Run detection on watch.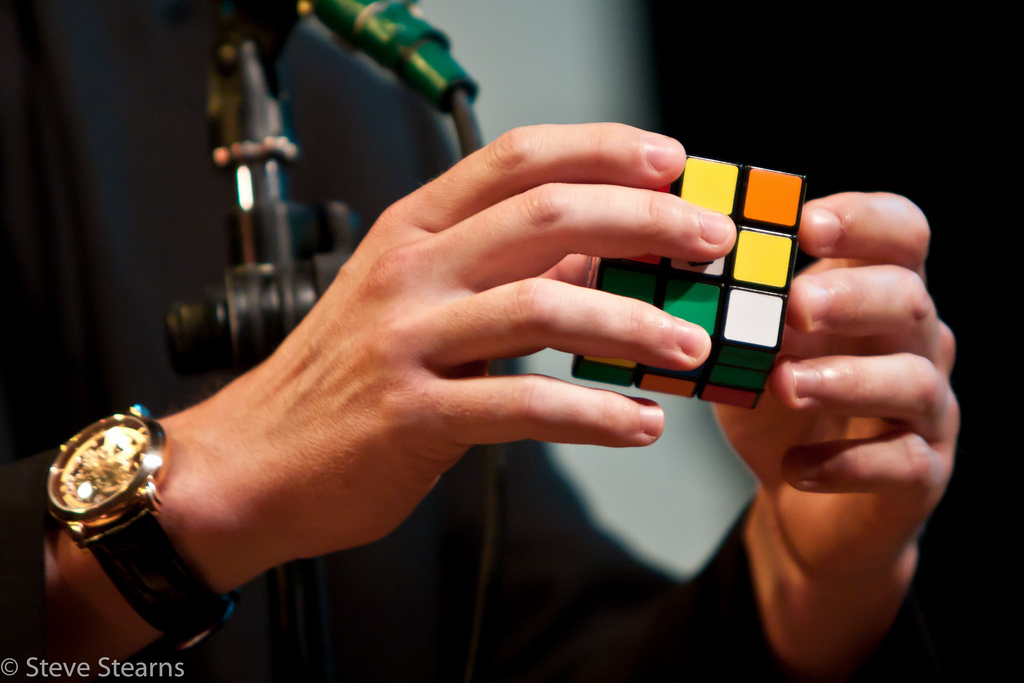
Result: (45, 403, 239, 655).
